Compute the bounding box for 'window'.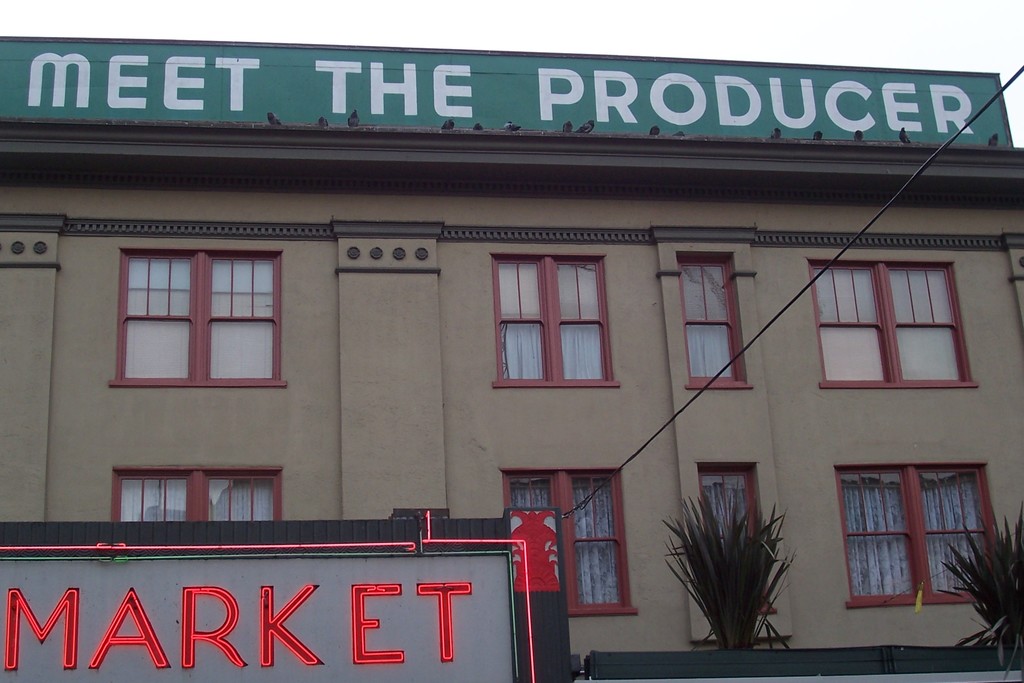
{"x1": 502, "y1": 470, "x2": 639, "y2": 616}.
